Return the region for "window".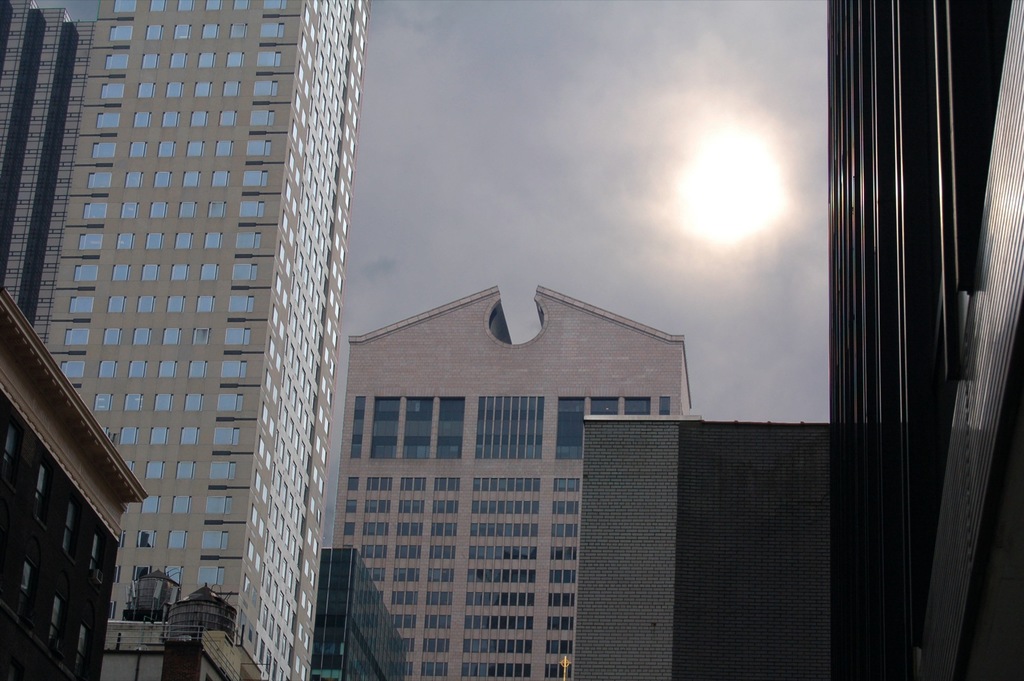
box(93, 111, 120, 127).
